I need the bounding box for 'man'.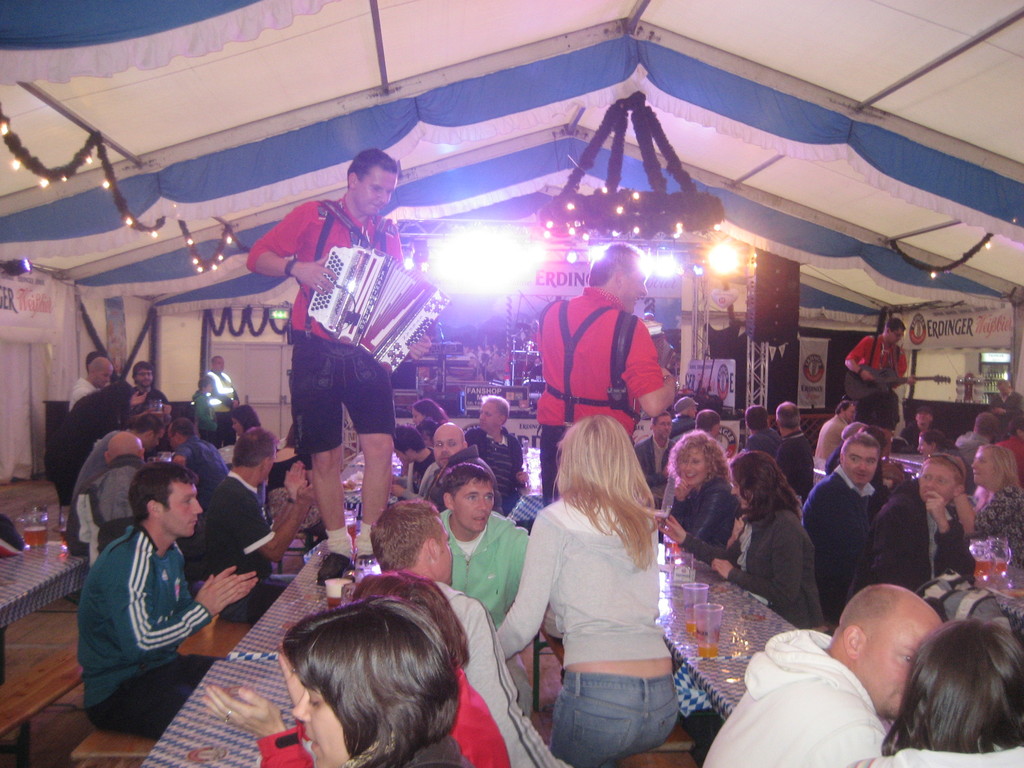
Here it is: rect(201, 353, 243, 449).
